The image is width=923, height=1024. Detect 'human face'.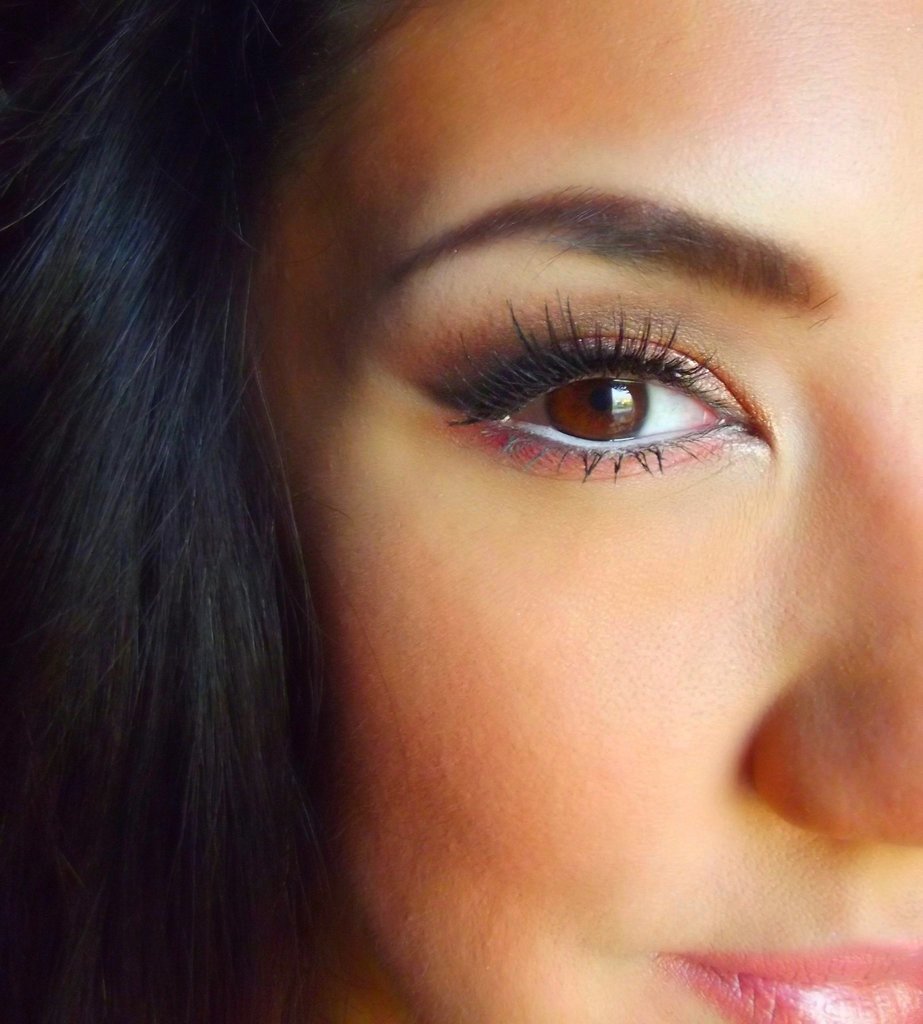
Detection: 259, 0, 922, 1023.
